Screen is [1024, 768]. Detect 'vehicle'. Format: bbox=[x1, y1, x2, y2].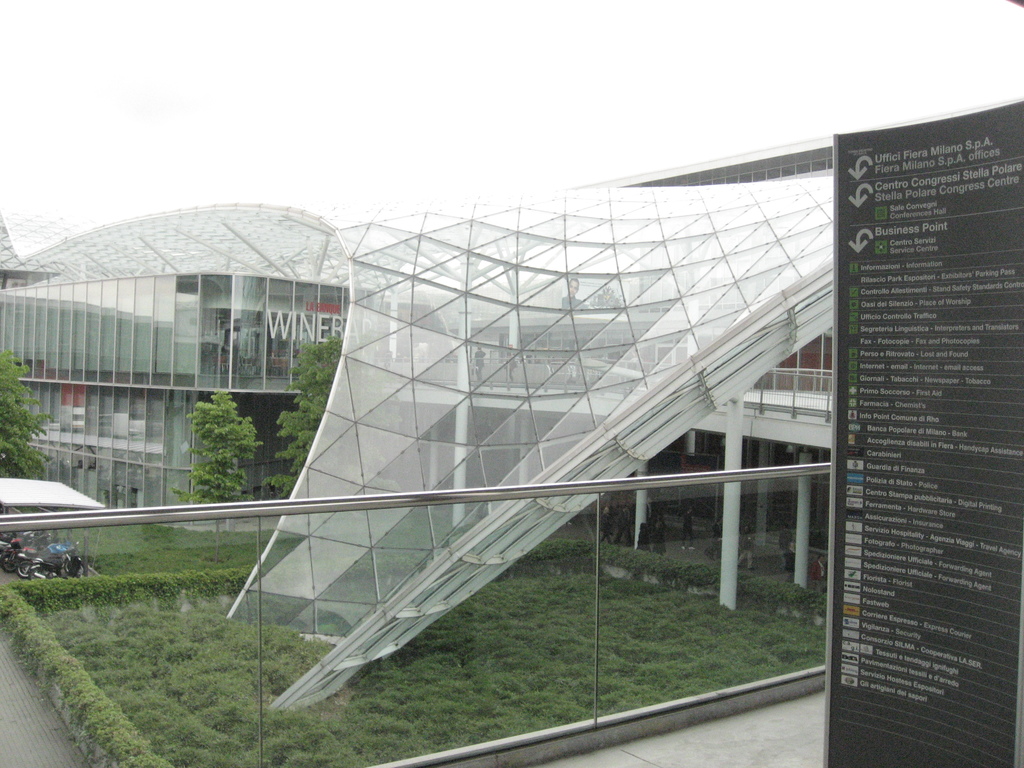
bbox=[0, 540, 48, 575].
